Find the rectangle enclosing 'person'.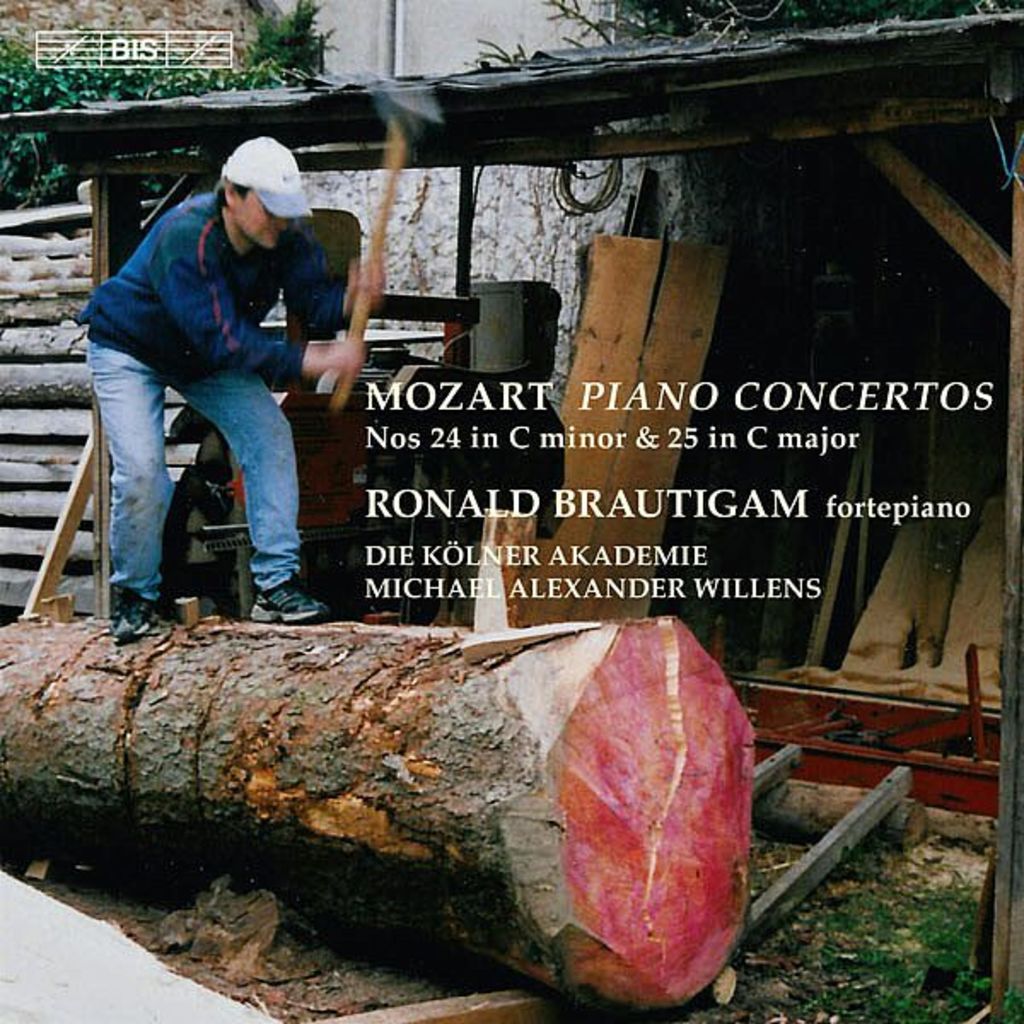
{"x1": 109, "y1": 140, "x2": 374, "y2": 666}.
